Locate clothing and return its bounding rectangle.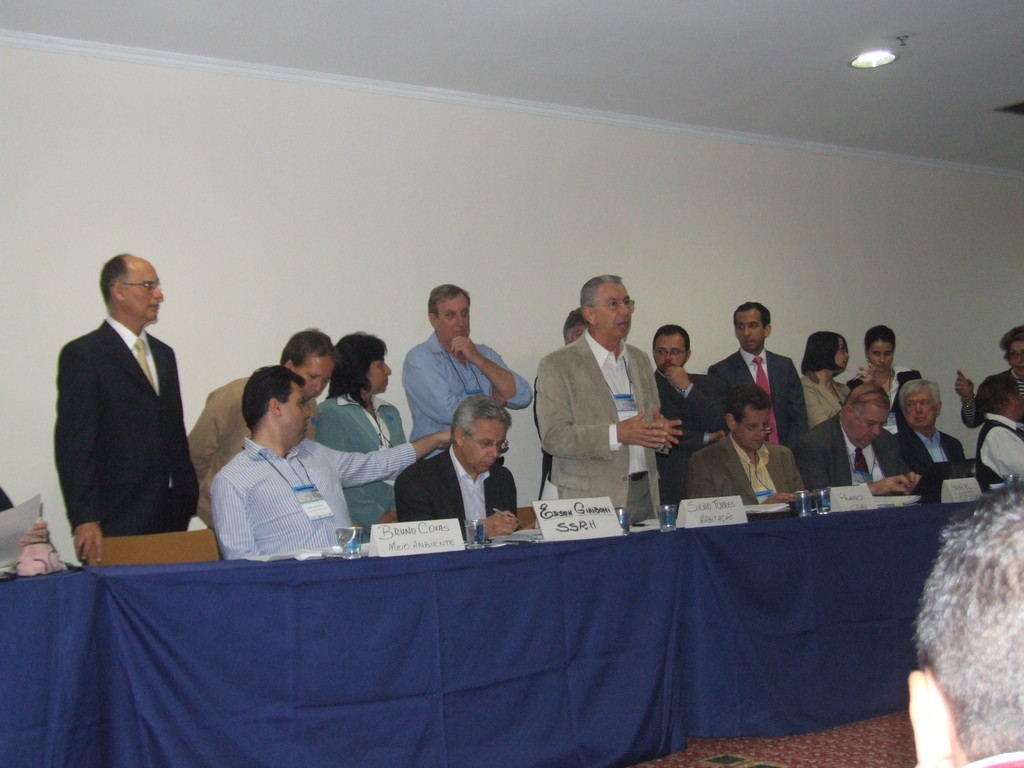
BBox(402, 331, 530, 465).
